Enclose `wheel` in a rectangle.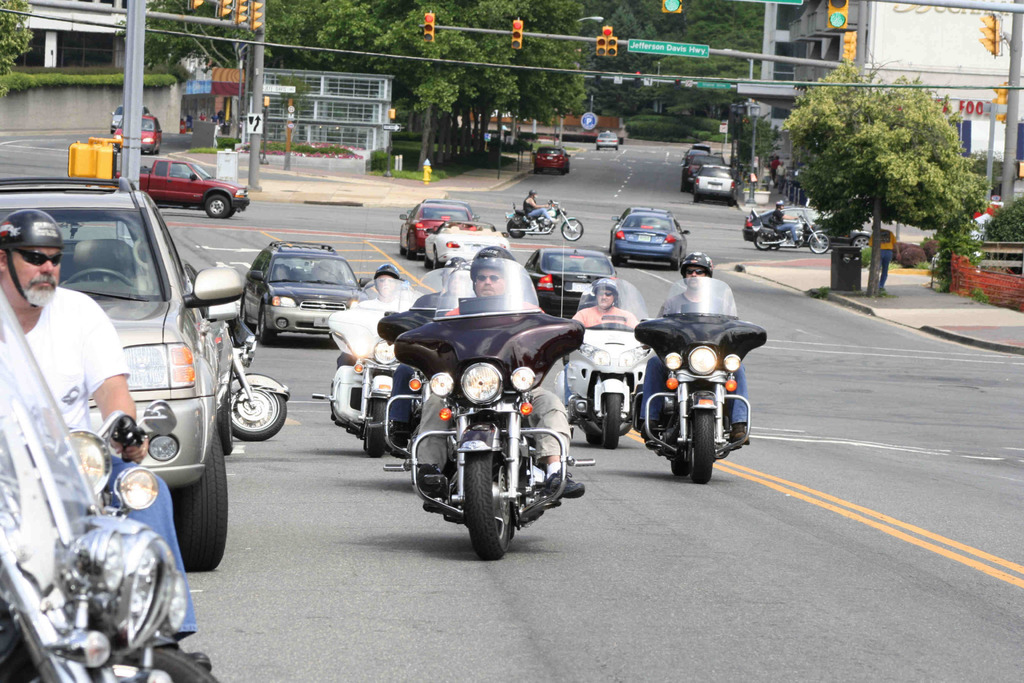
259 307 278 349.
